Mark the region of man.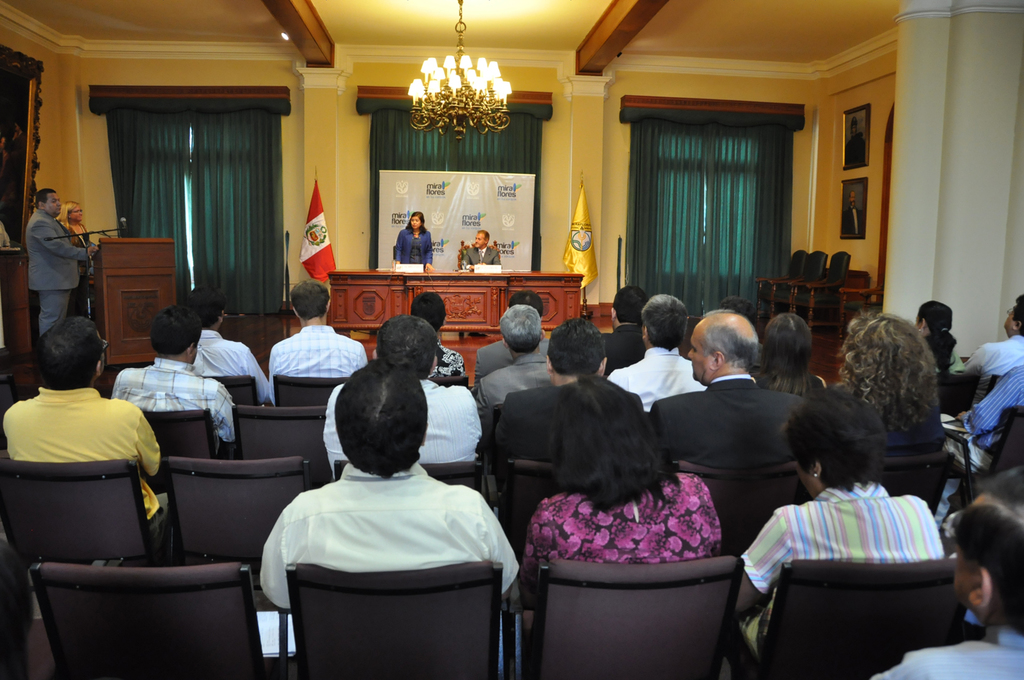
Region: [x1=939, y1=366, x2=1023, y2=476].
